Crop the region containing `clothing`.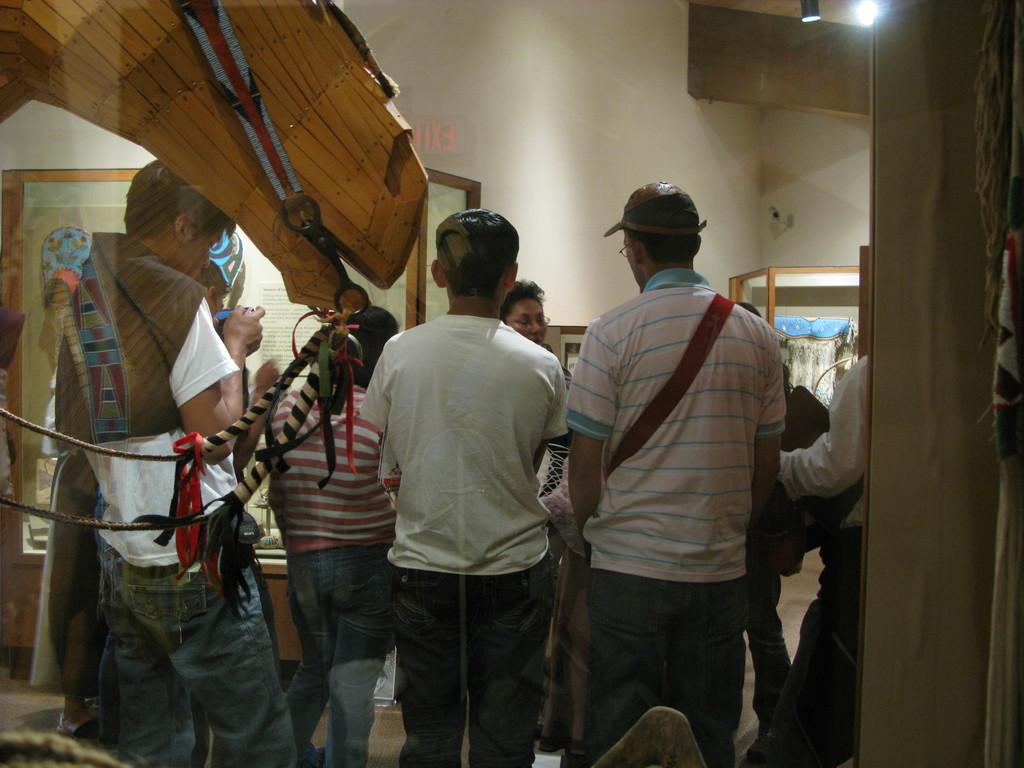
Crop region: locate(563, 271, 790, 762).
